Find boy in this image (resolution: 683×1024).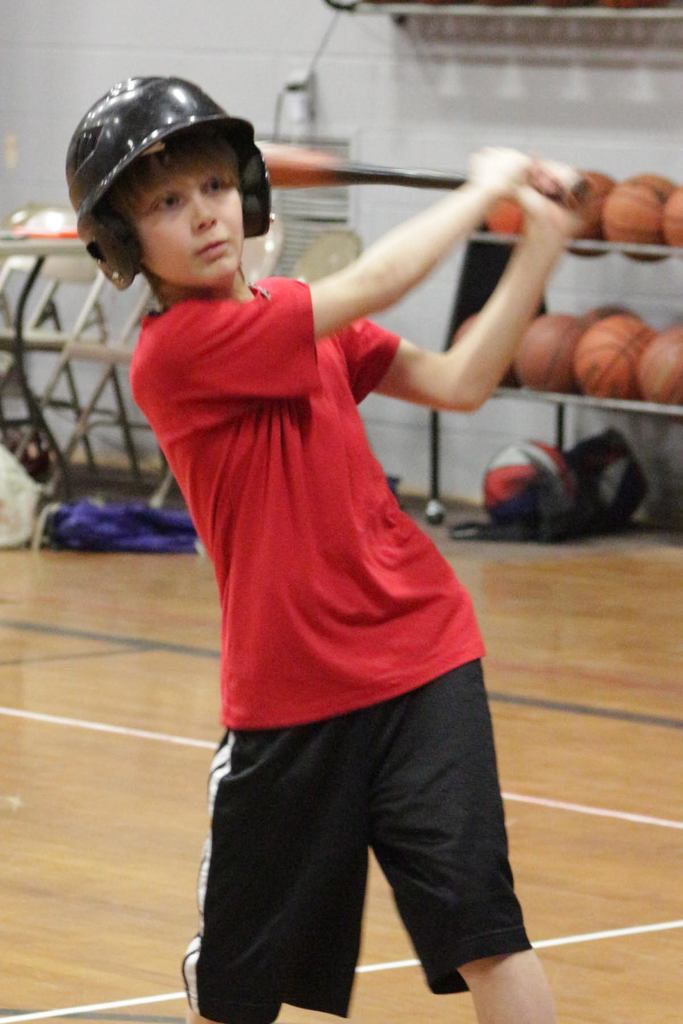
(x1=5, y1=67, x2=603, y2=1023).
